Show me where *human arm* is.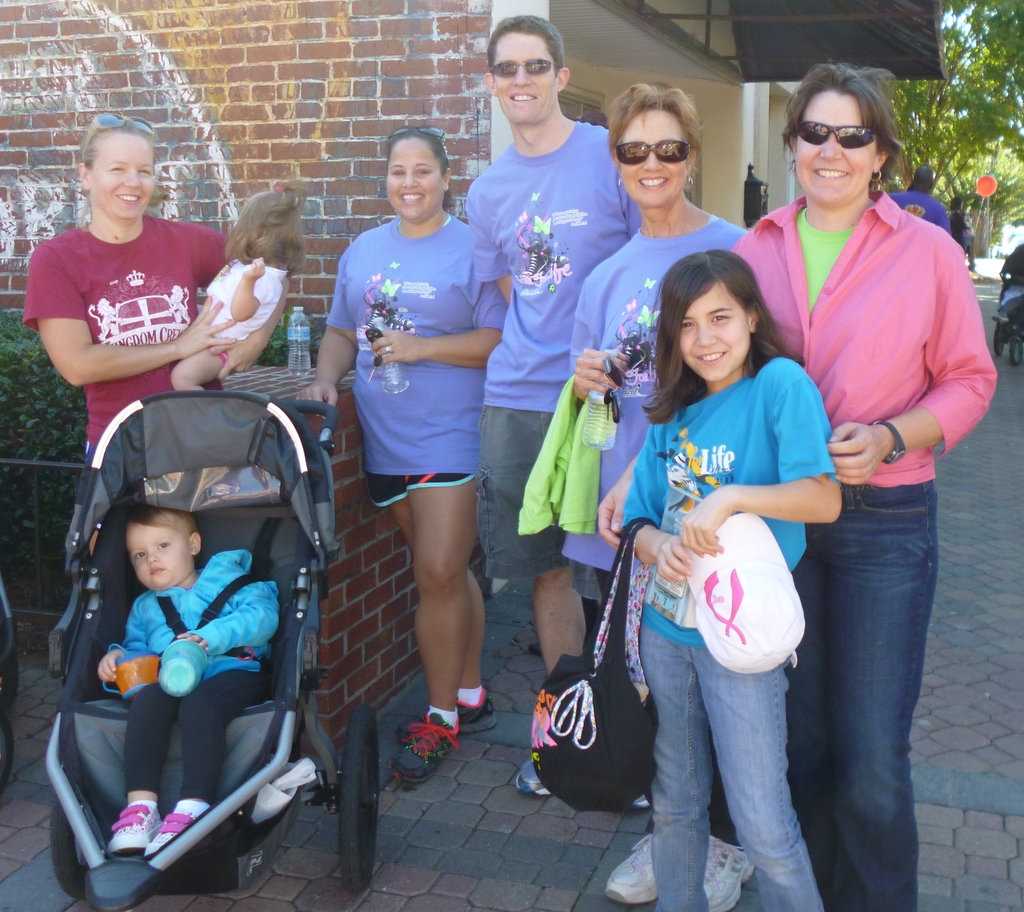
*human arm* is at (left=959, top=215, right=974, bottom=236).
